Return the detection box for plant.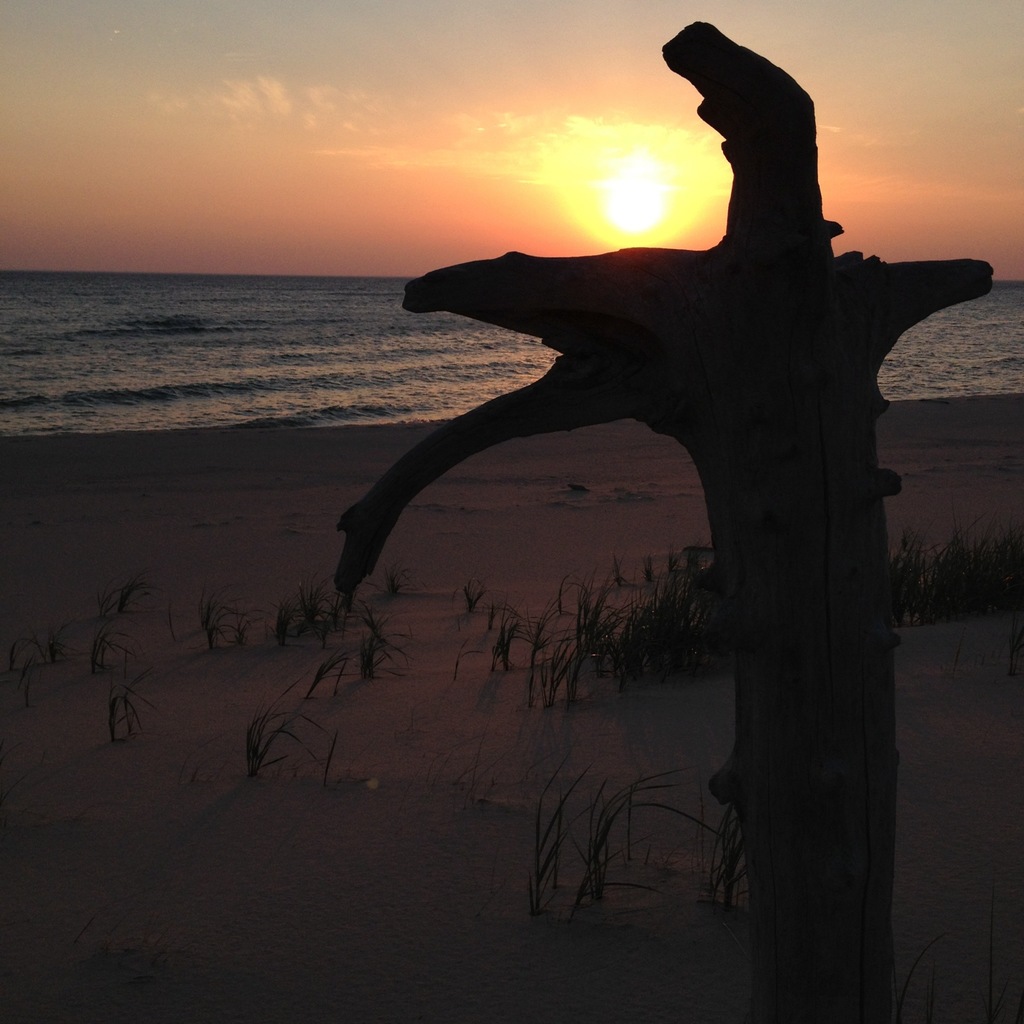
[38,616,81,665].
